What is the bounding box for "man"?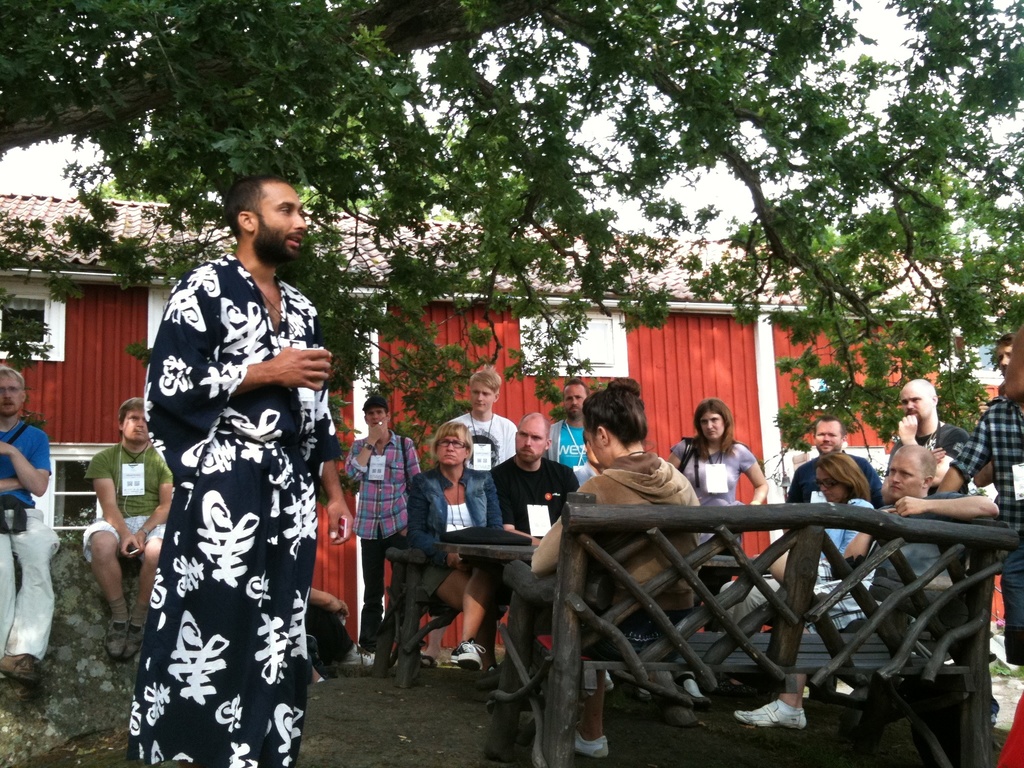
(left=934, top=332, right=1023, bottom=654).
